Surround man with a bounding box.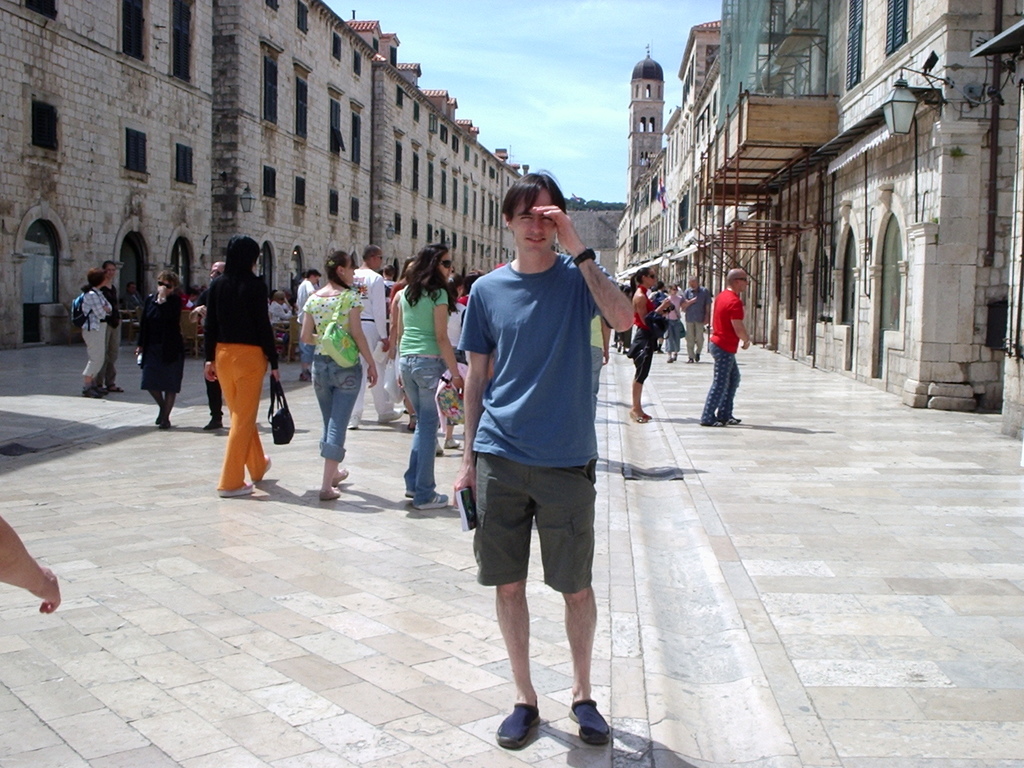
<region>380, 258, 399, 296</region>.
